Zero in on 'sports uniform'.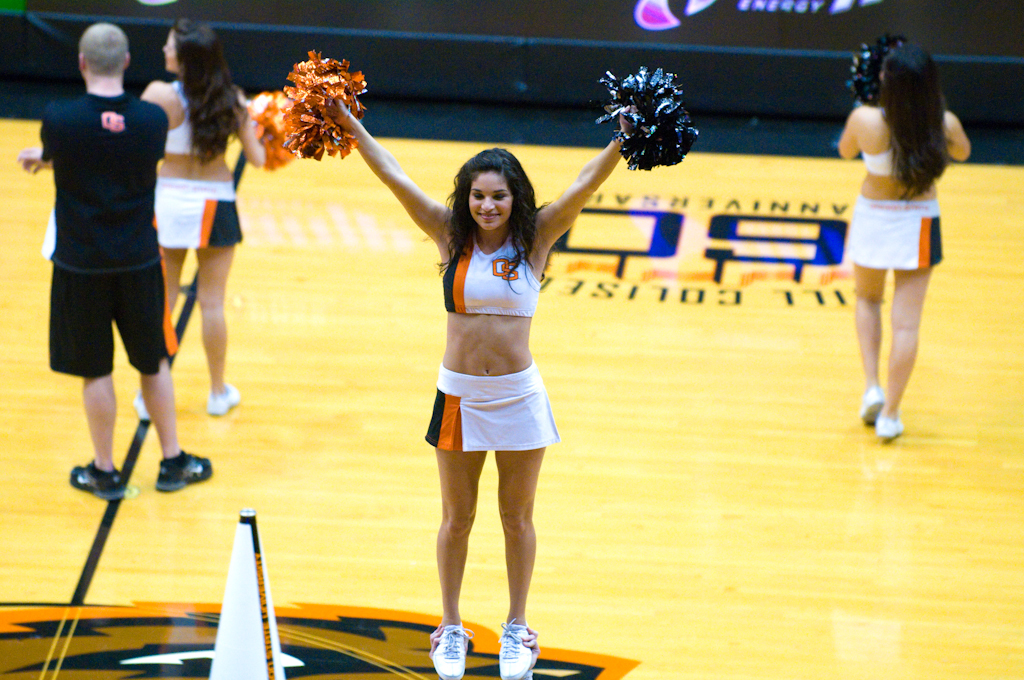
Zeroed in: select_region(426, 228, 560, 679).
